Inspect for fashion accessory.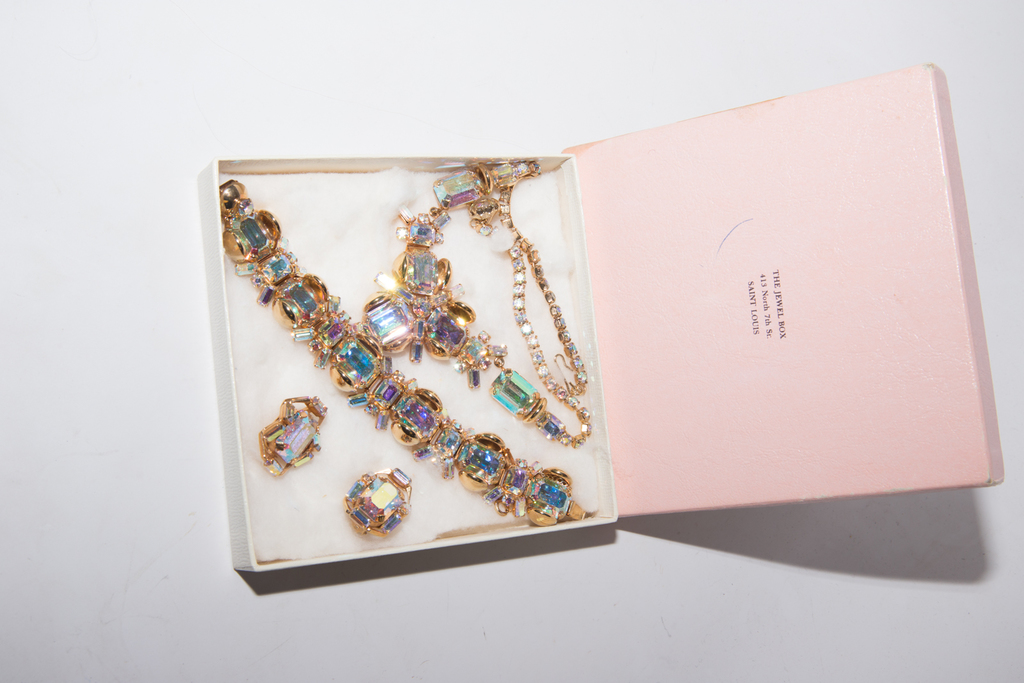
Inspection: l=216, t=179, r=591, b=531.
